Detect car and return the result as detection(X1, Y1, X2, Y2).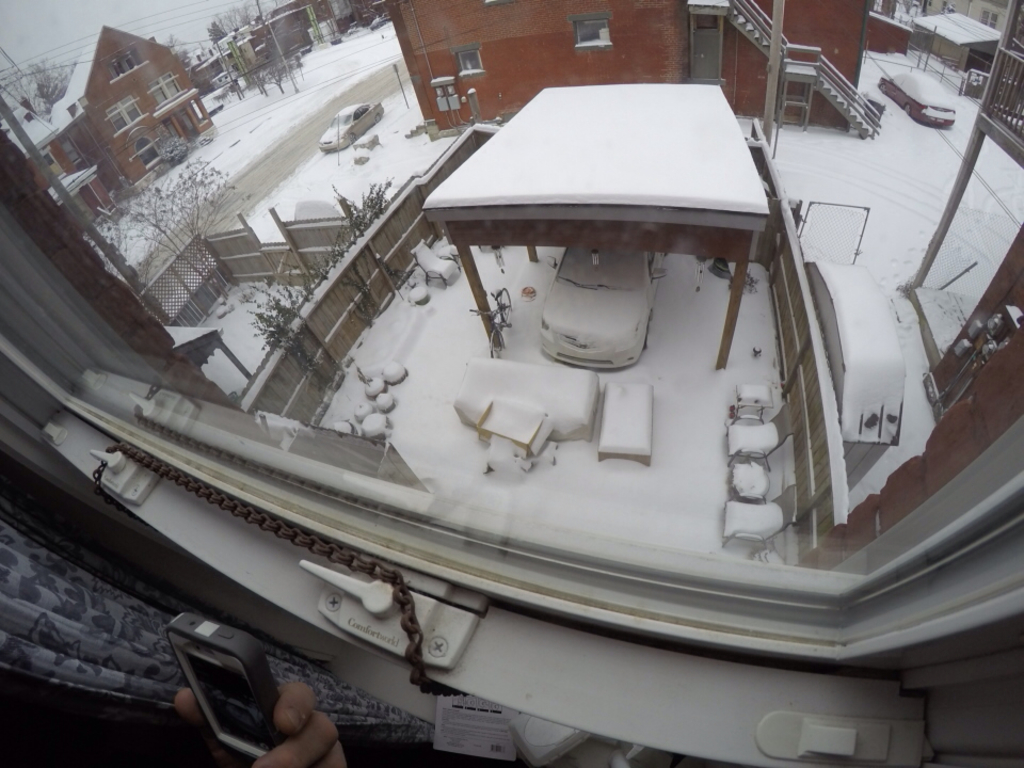
detection(538, 247, 673, 374).
